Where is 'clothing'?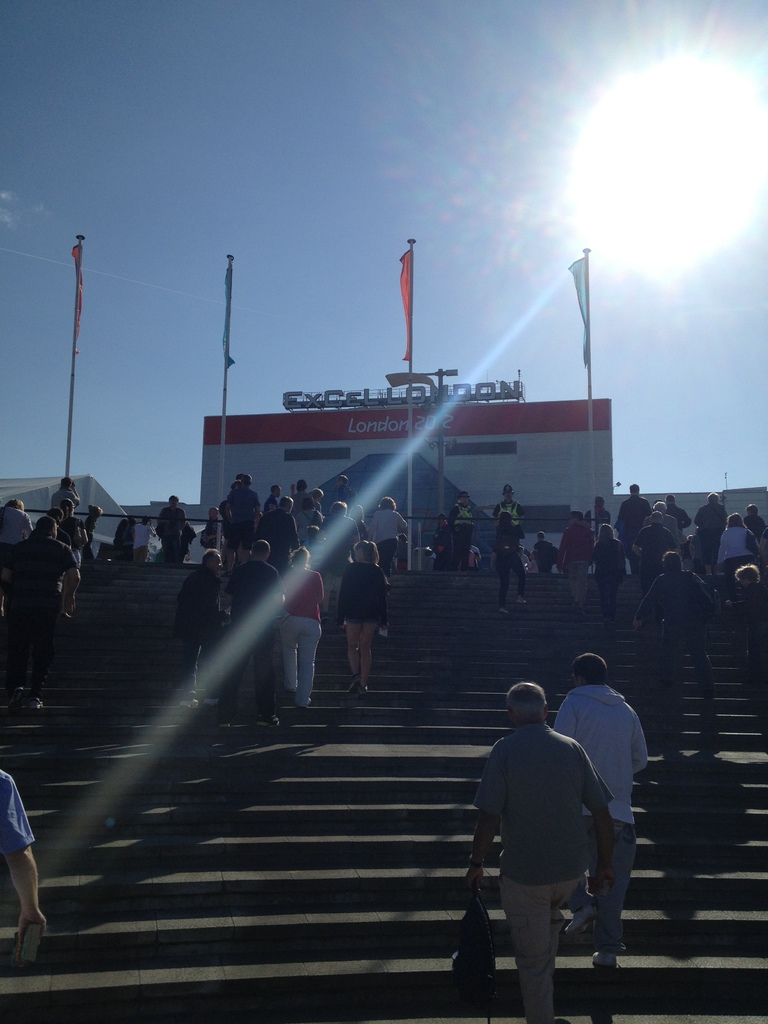
Rect(436, 524, 452, 571).
